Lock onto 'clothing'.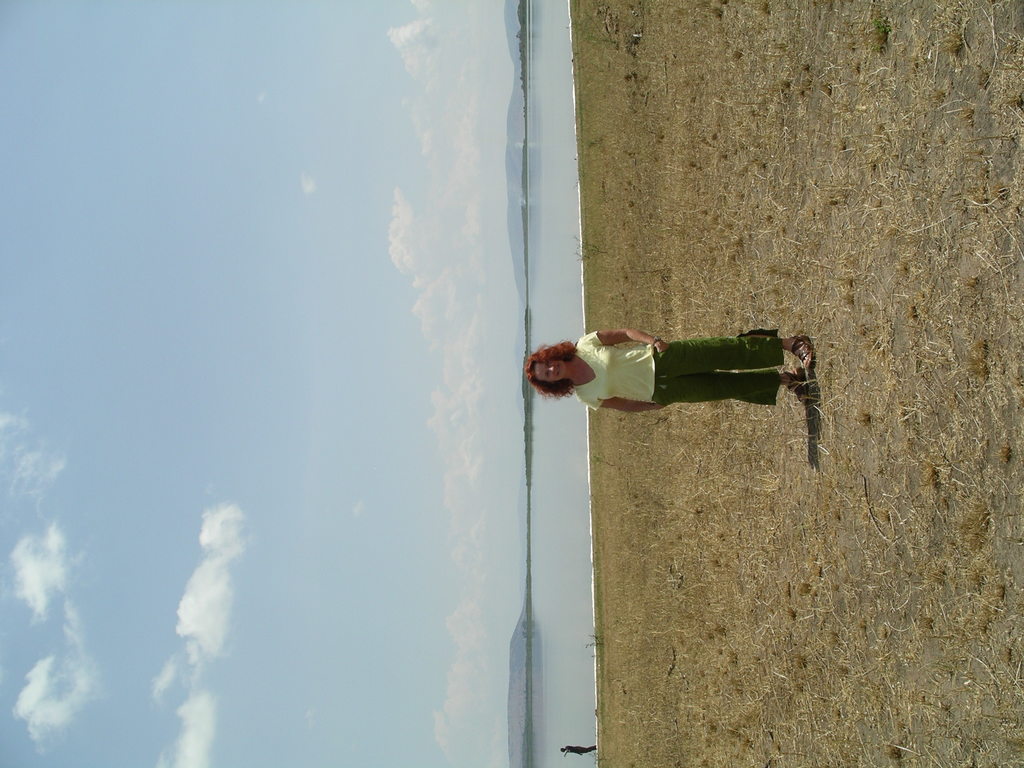
Locked: 559:308:808:433.
